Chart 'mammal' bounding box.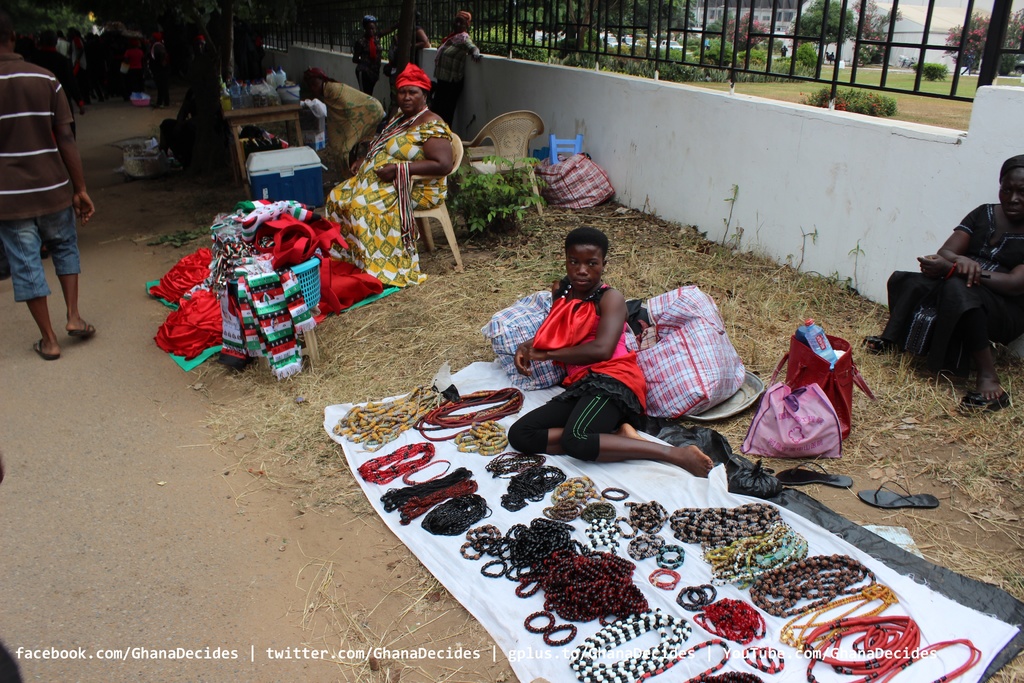
Charted: left=434, top=10, right=480, bottom=120.
